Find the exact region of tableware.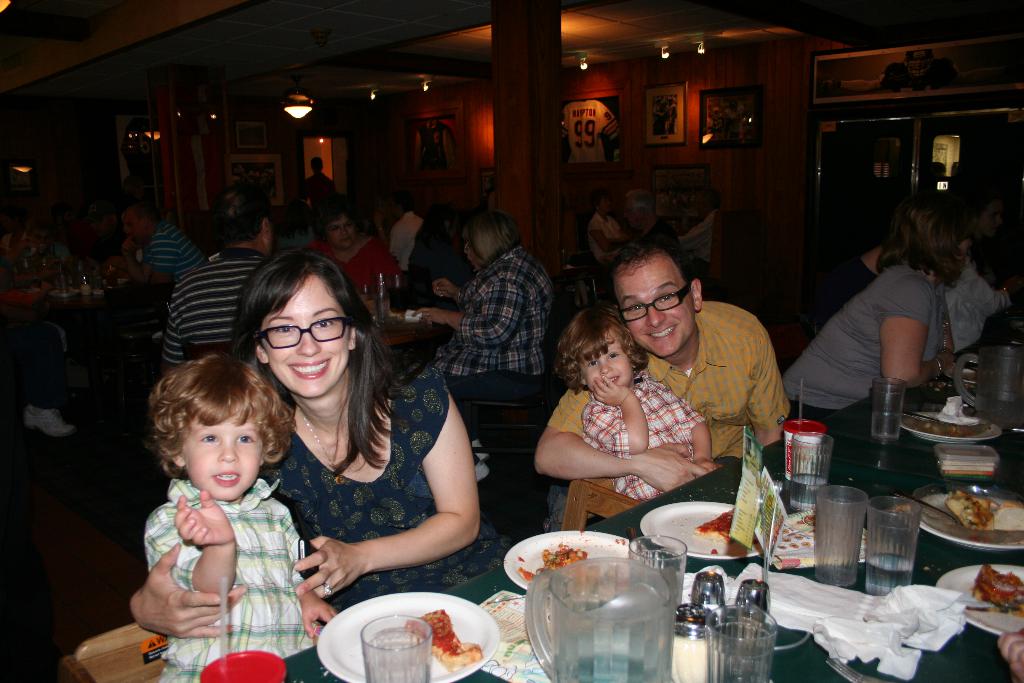
Exact region: rect(918, 487, 1023, 550).
